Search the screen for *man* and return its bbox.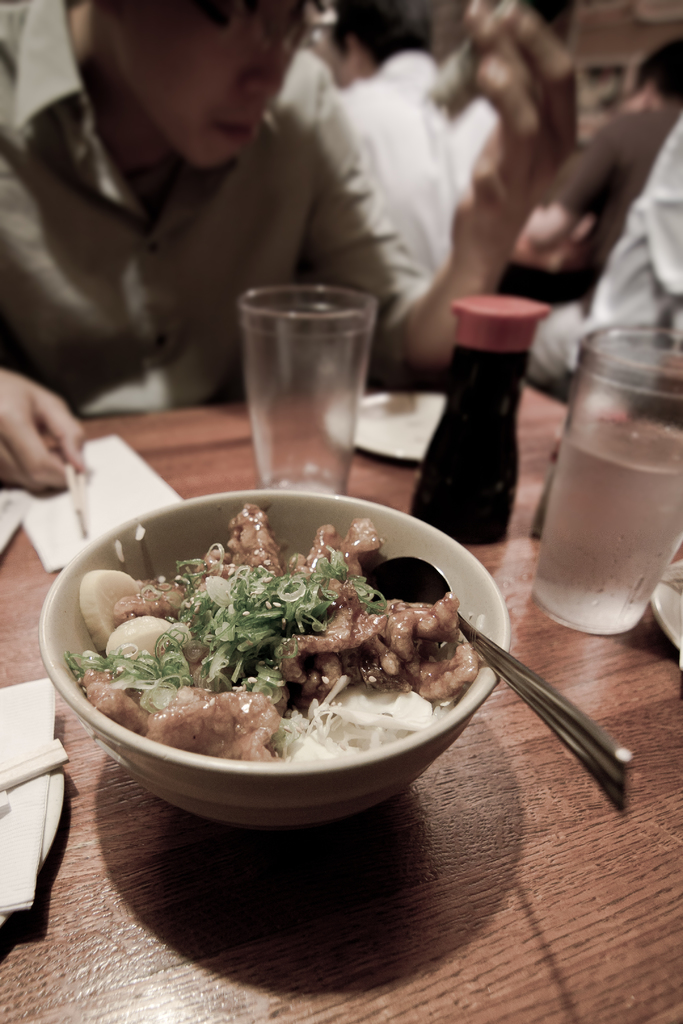
Found: 527,30,682,317.
